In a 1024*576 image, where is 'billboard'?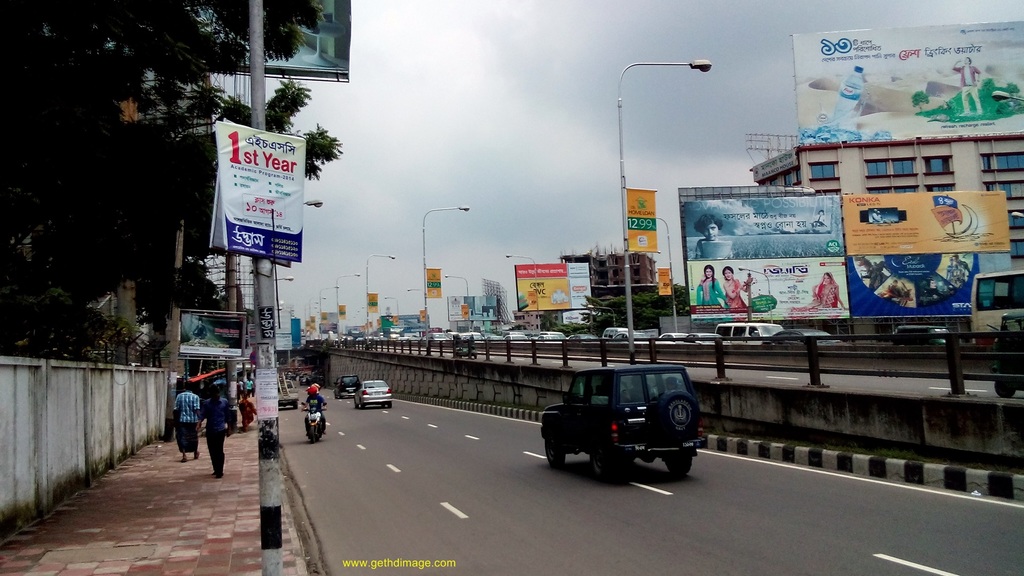
detection(364, 293, 380, 308).
